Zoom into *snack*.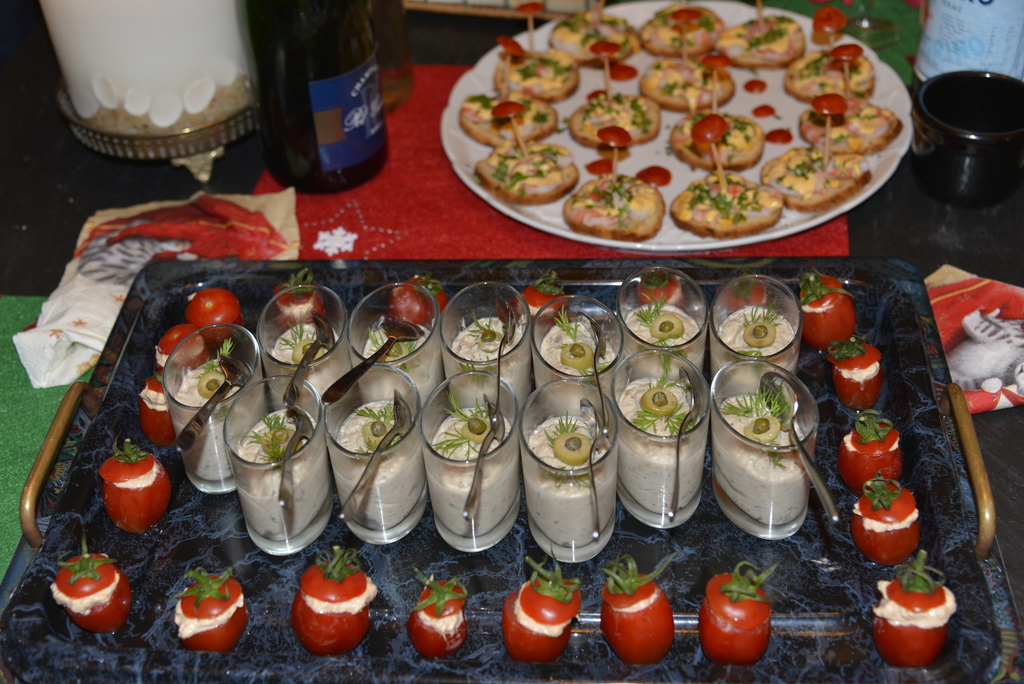
Zoom target: rect(448, 317, 534, 416).
